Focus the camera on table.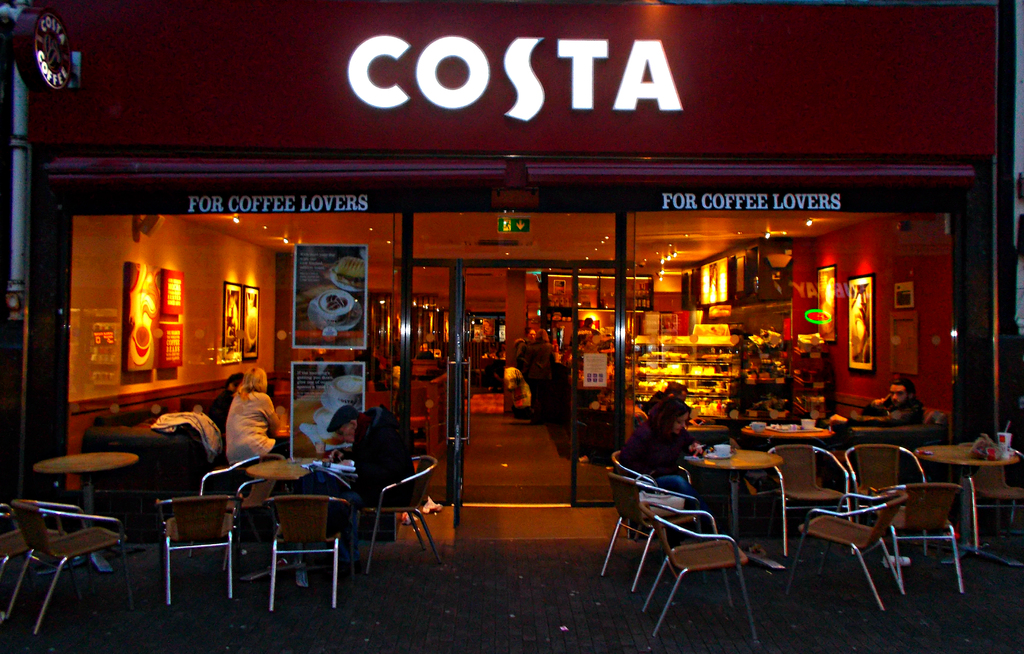
Focus region: <bbox>34, 449, 138, 571</bbox>.
